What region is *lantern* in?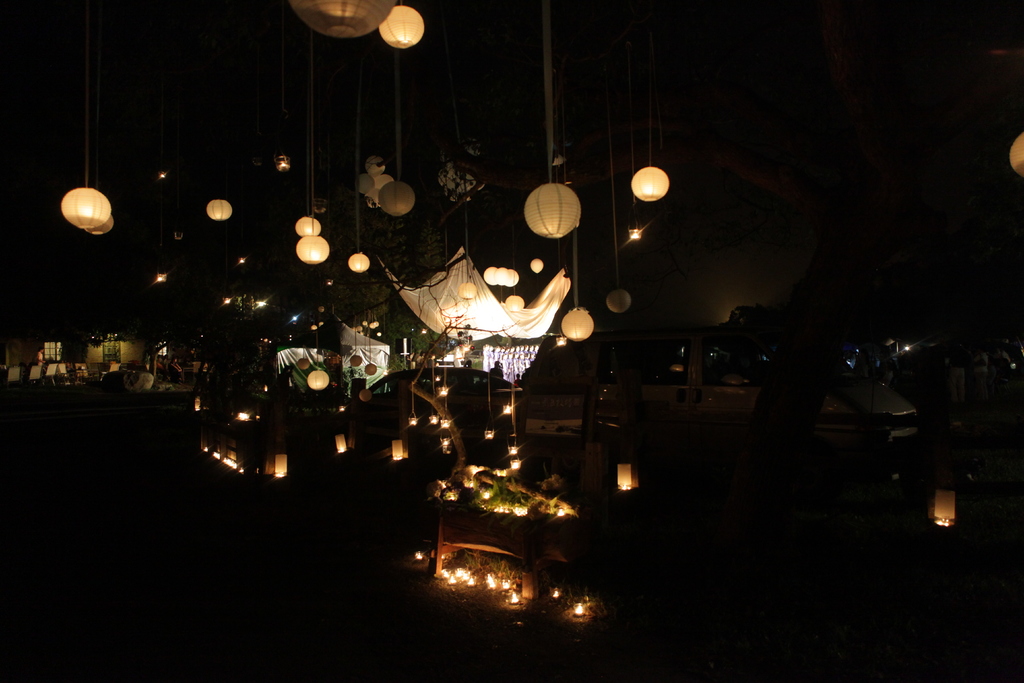
[237, 252, 247, 263].
